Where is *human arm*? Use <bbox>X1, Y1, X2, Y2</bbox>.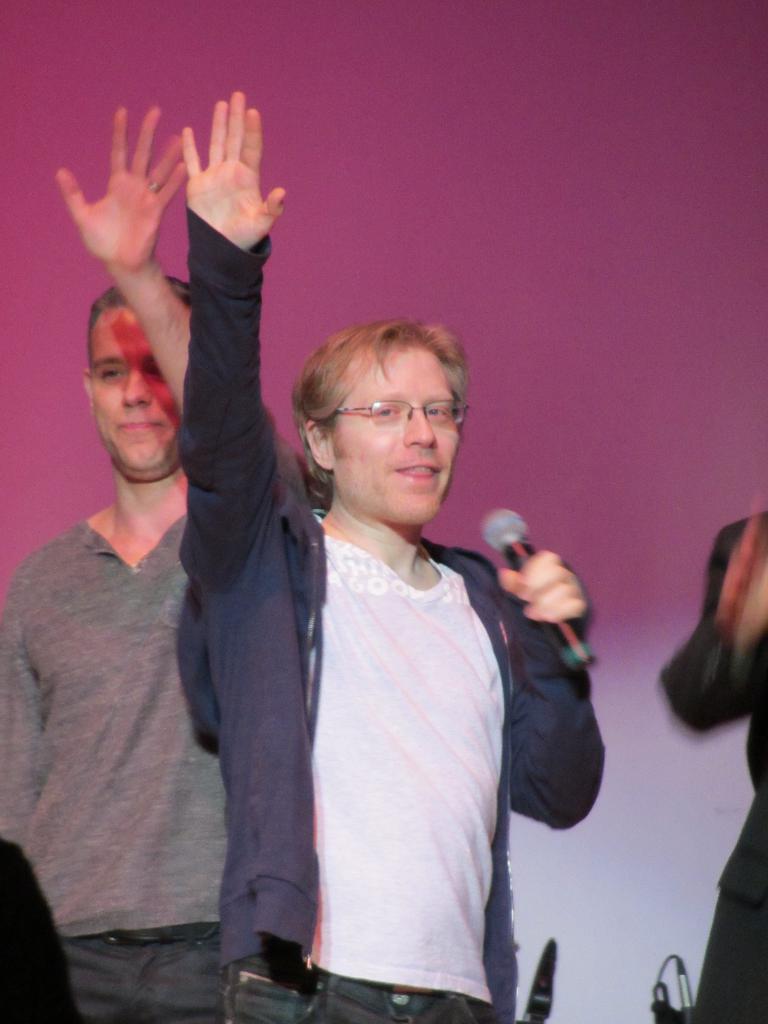
<bbox>115, 38, 325, 639</bbox>.
